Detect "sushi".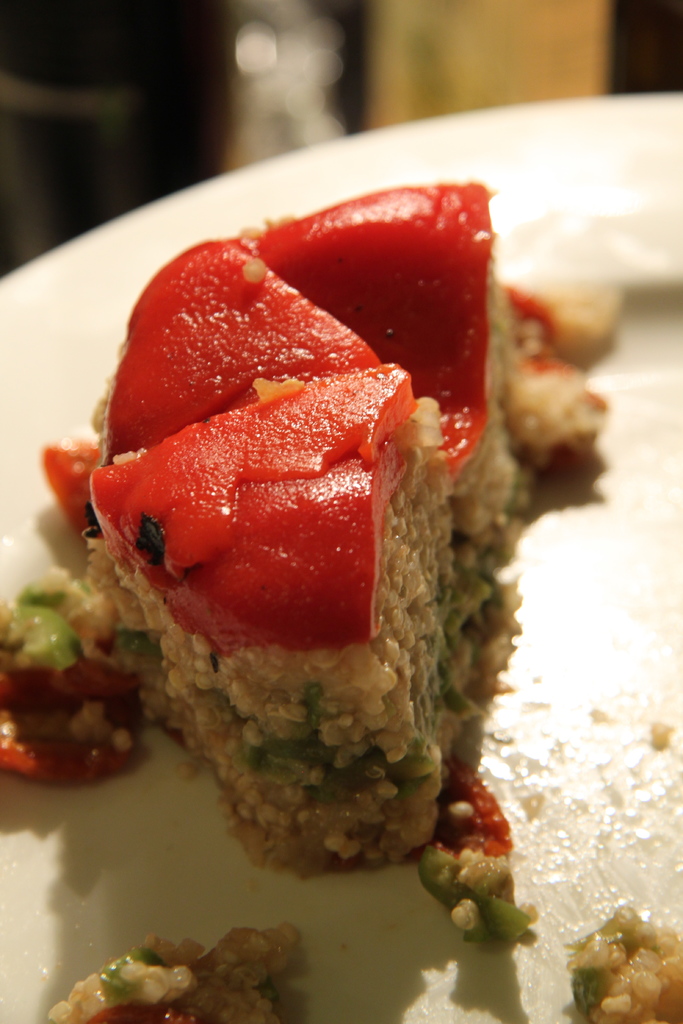
Detected at rect(57, 182, 625, 863).
